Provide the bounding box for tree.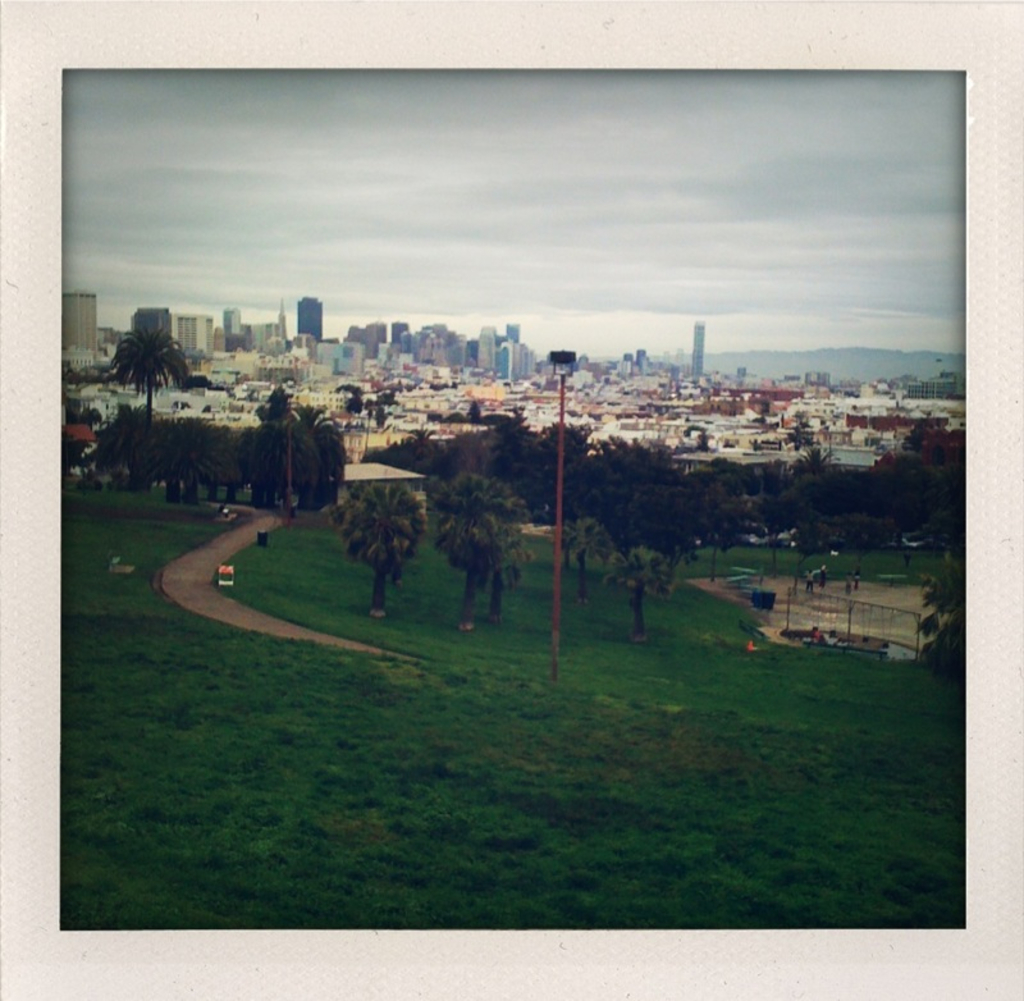
bbox=[557, 525, 612, 605].
